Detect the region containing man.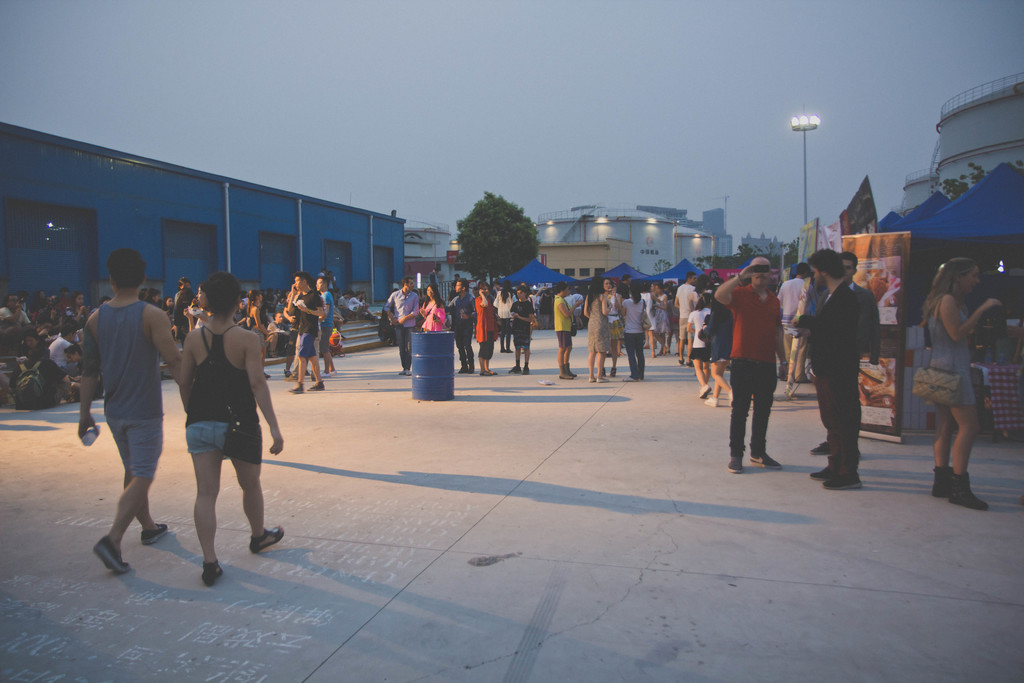
BBox(285, 272, 325, 392).
